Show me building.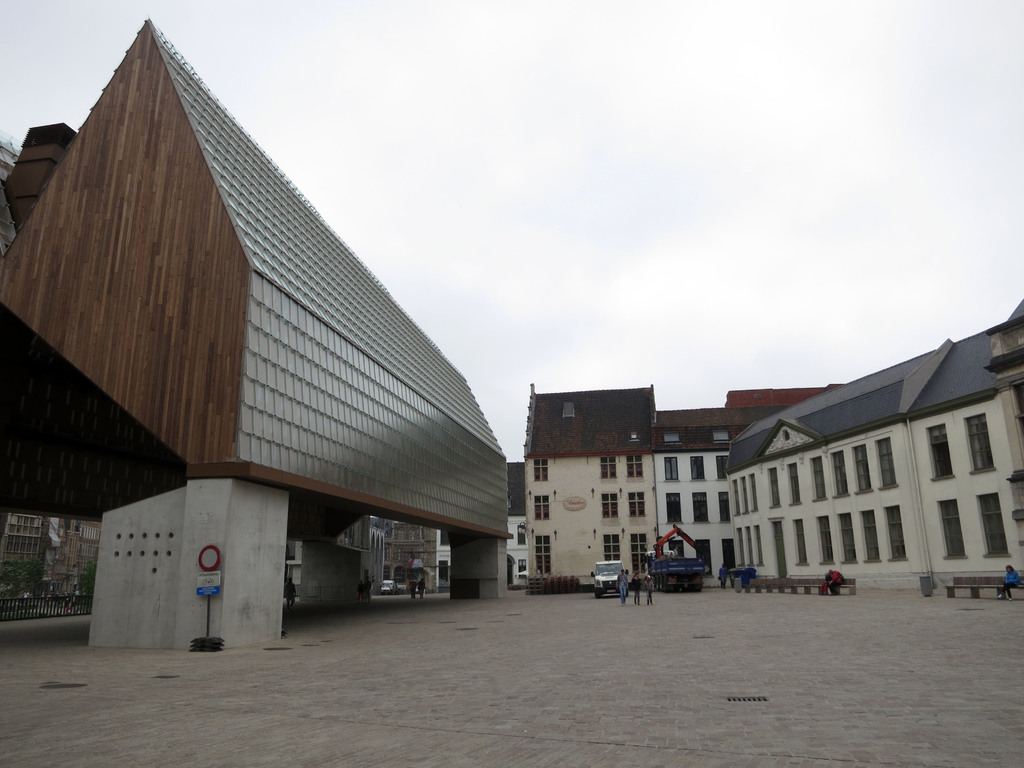
building is here: l=653, t=406, r=756, b=585.
